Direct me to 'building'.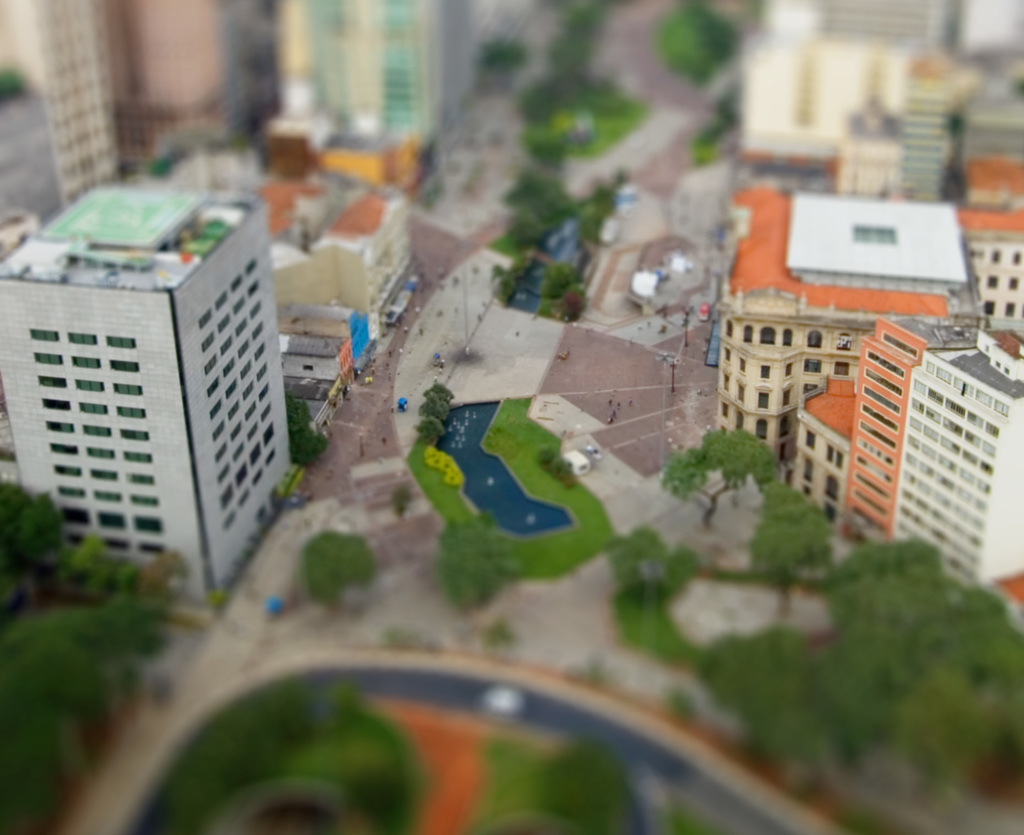
Direction: (716,188,979,483).
